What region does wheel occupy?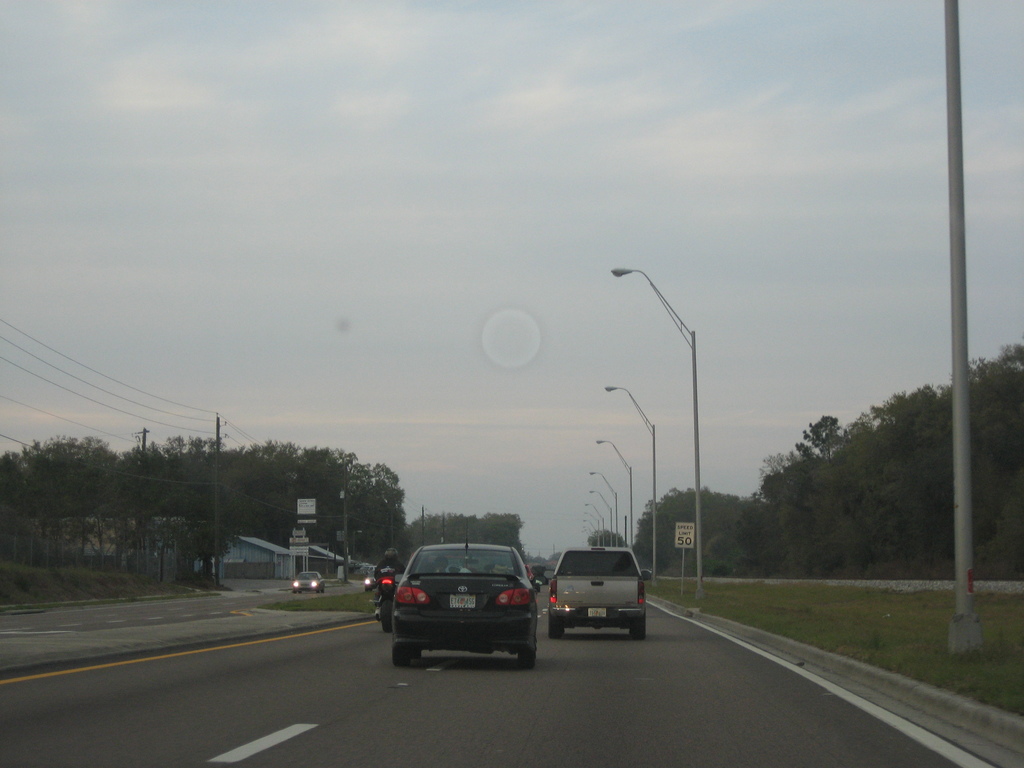
detection(380, 601, 392, 632).
